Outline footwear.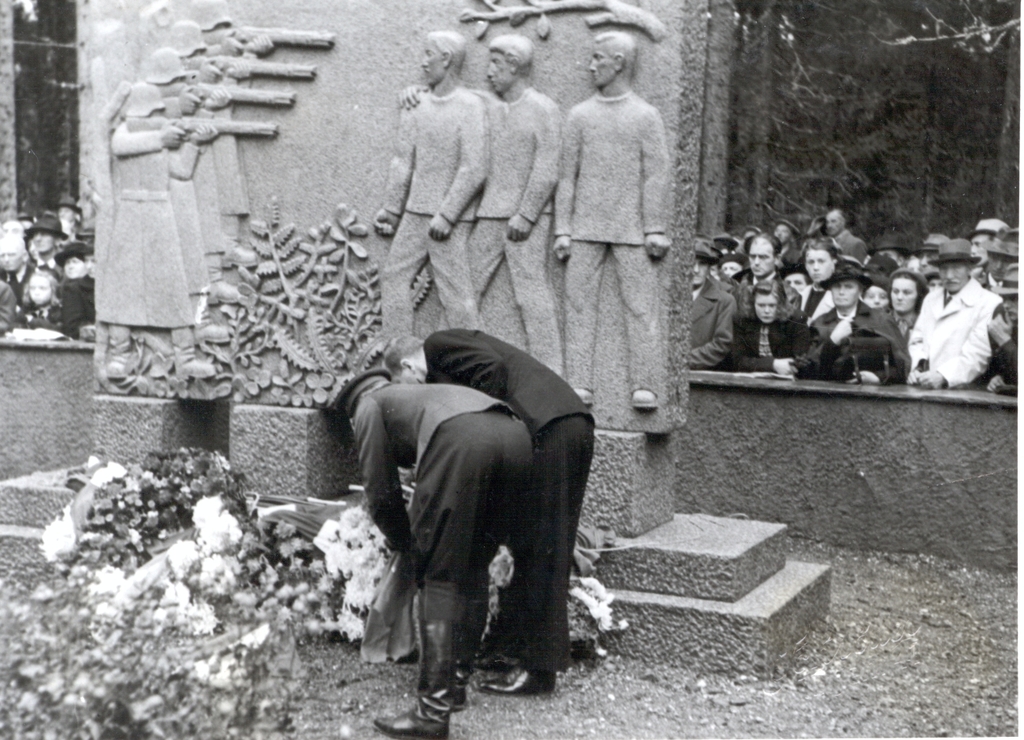
Outline: x1=571 y1=384 x2=596 y2=405.
